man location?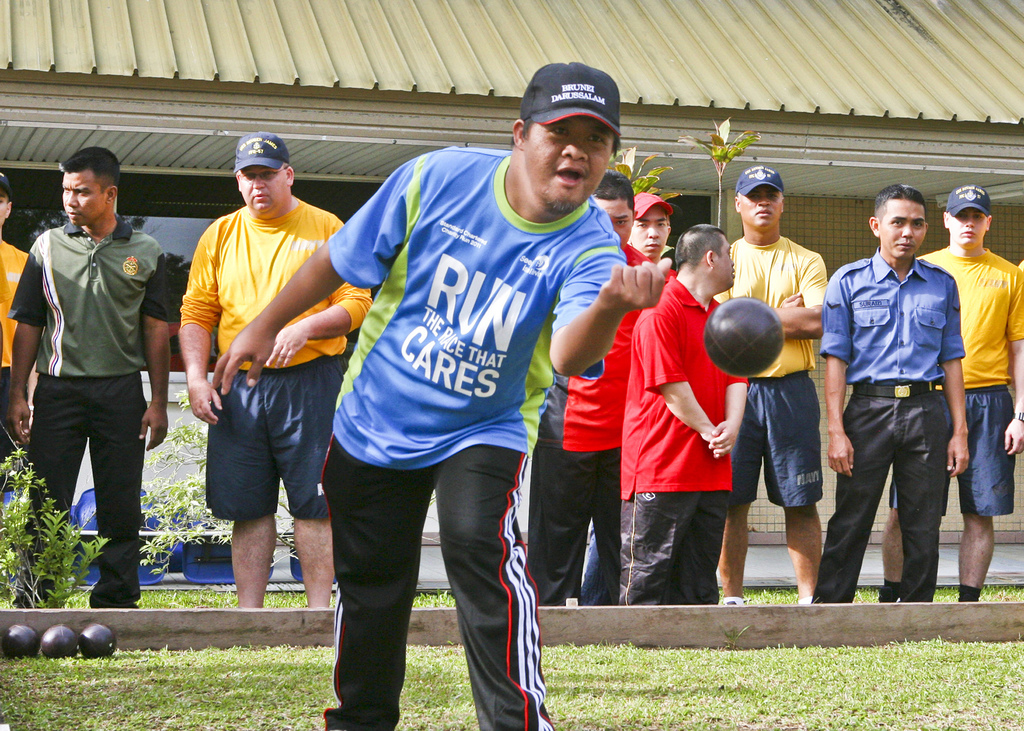
detection(619, 223, 748, 608)
